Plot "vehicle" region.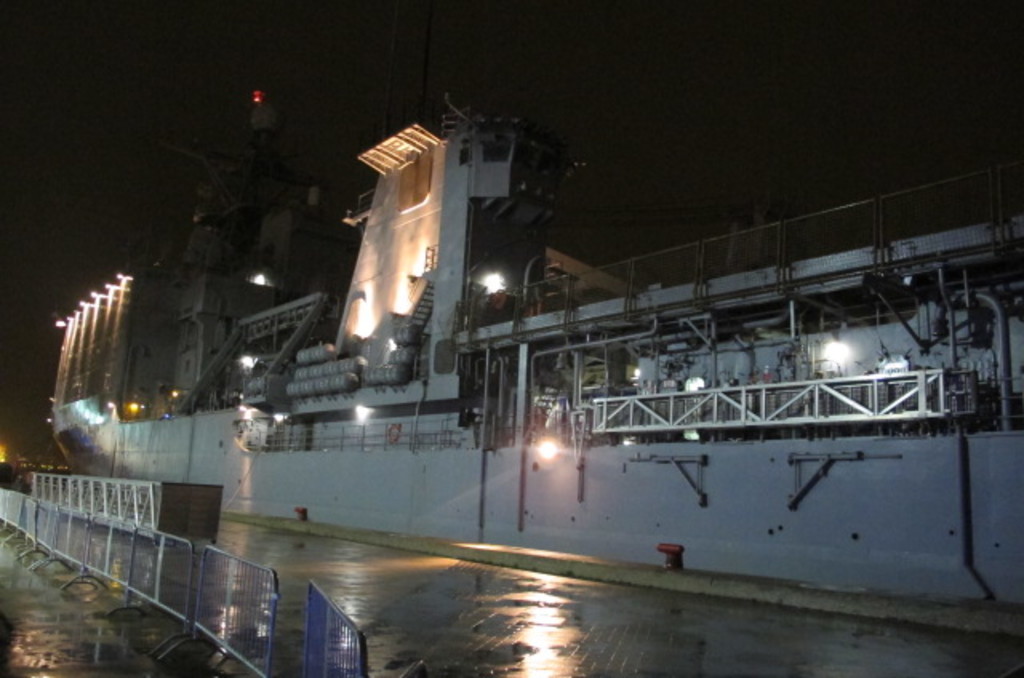
Plotted at bbox=[86, 189, 952, 654].
